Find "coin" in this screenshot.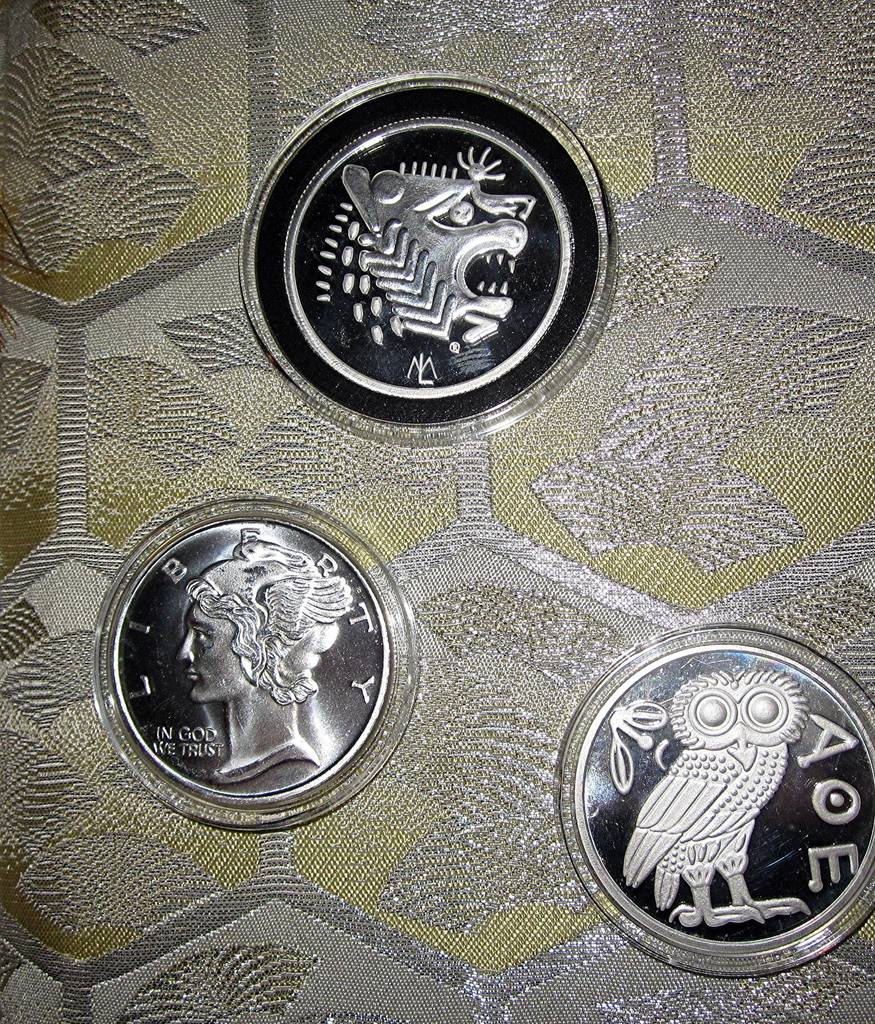
The bounding box for "coin" is <bbox>573, 641, 874, 947</bbox>.
